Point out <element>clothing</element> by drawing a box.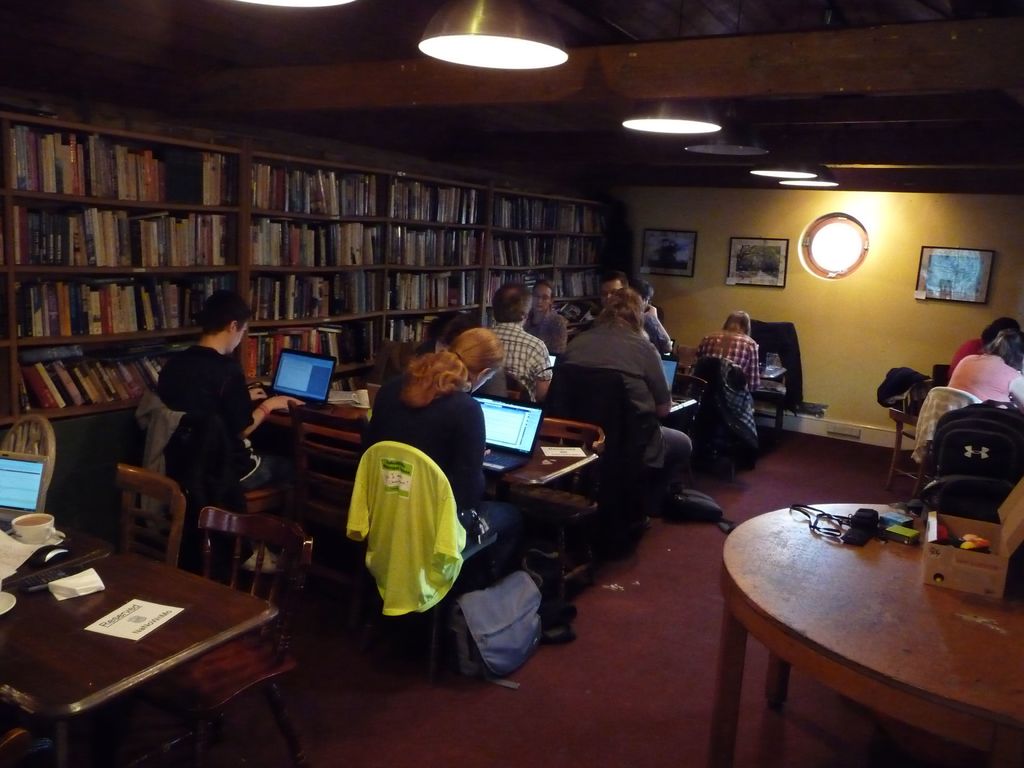
bbox=[493, 325, 547, 390].
